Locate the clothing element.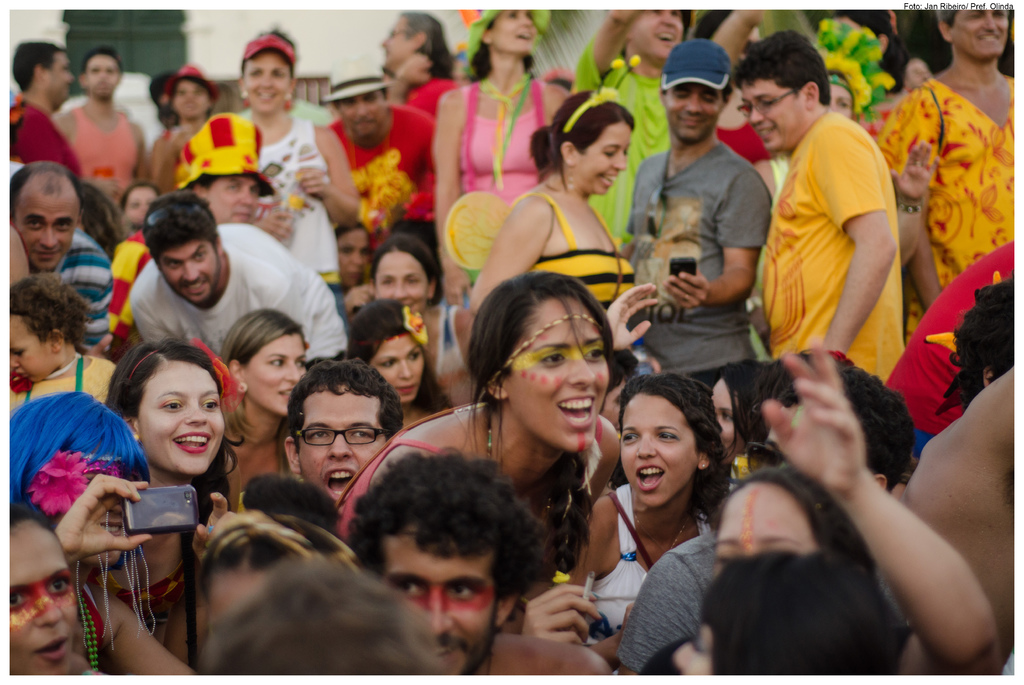
Element bbox: bbox(582, 485, 713, 640).
